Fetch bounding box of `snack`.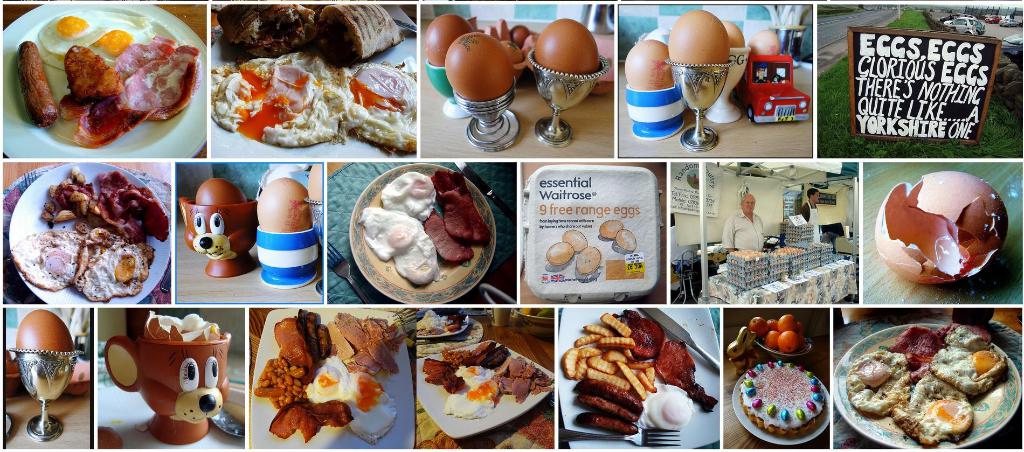
Bbox: (932,323,1005,397).
